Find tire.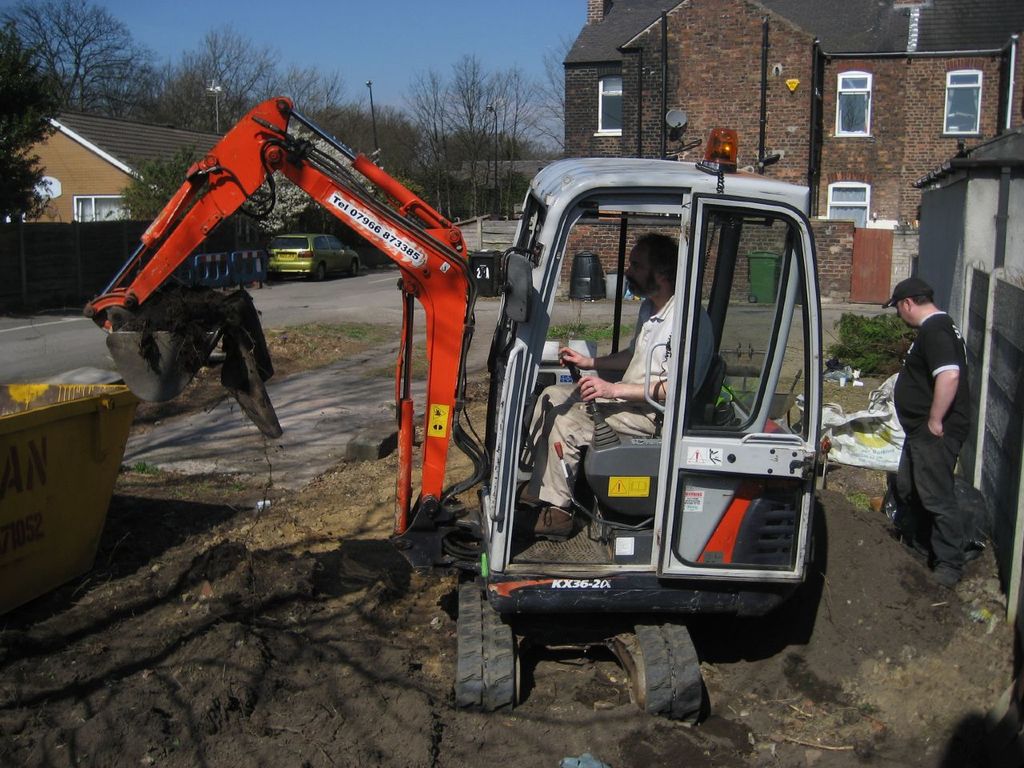
[458, 613, 530, 718].
